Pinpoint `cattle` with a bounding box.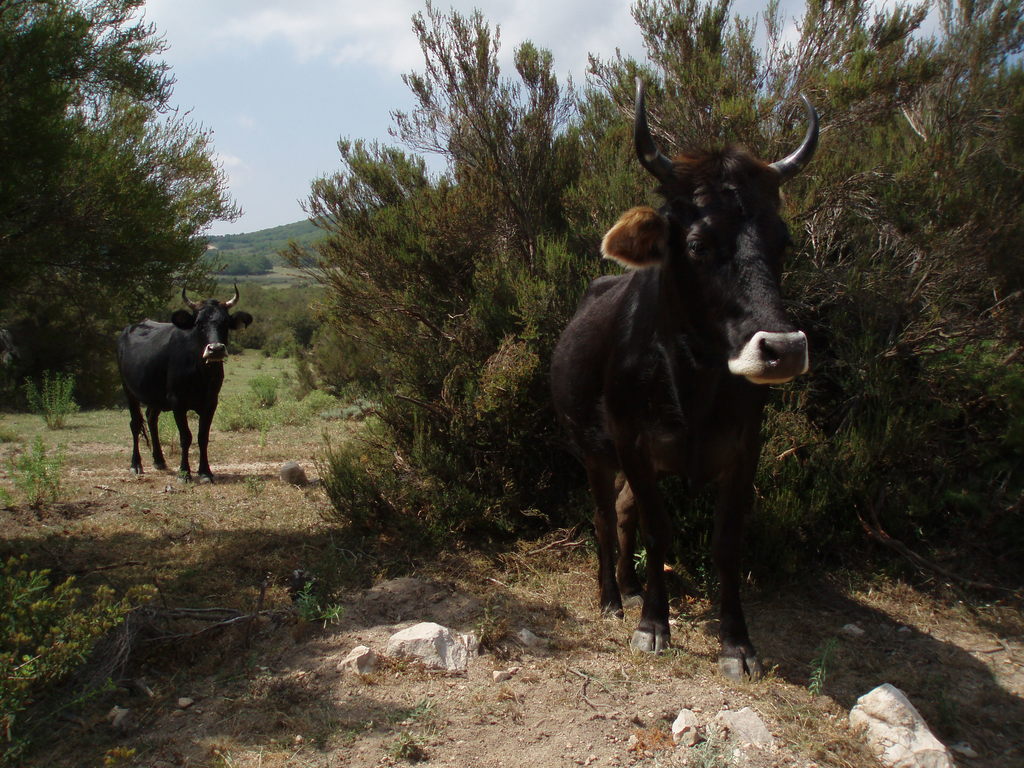
BBox(113, 278, 255, 480).
